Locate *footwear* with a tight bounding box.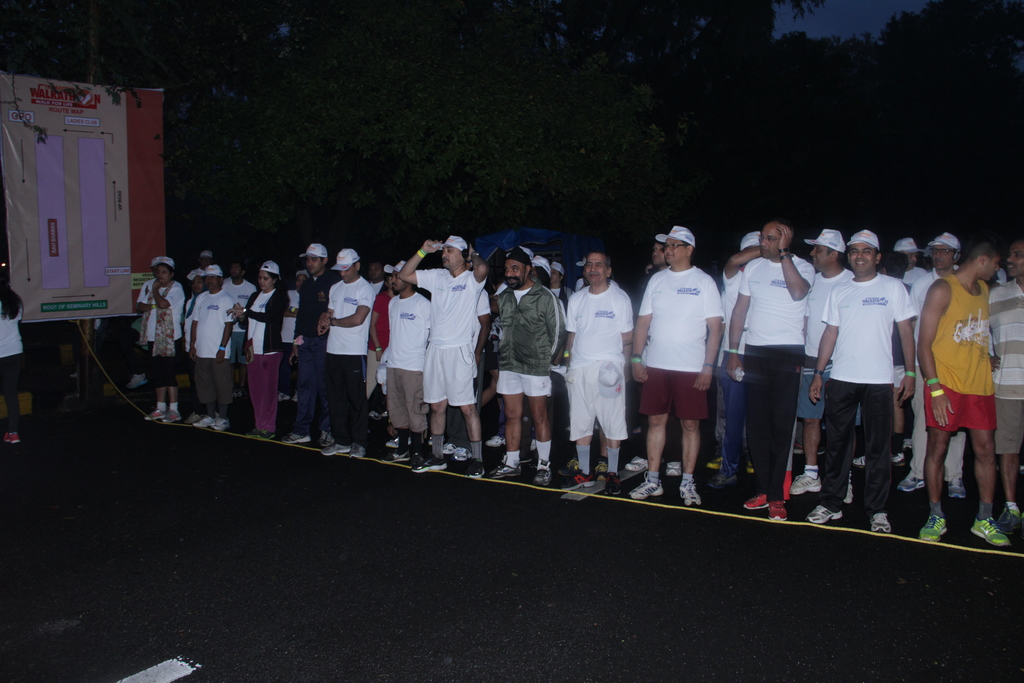
[566, 457, 582, 471].
